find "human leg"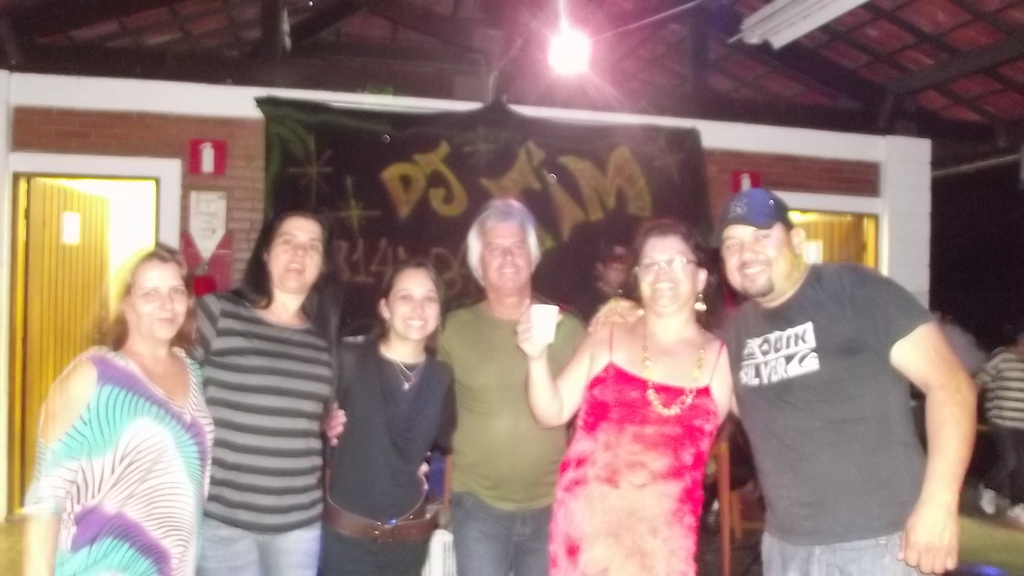
198,517,265,575
